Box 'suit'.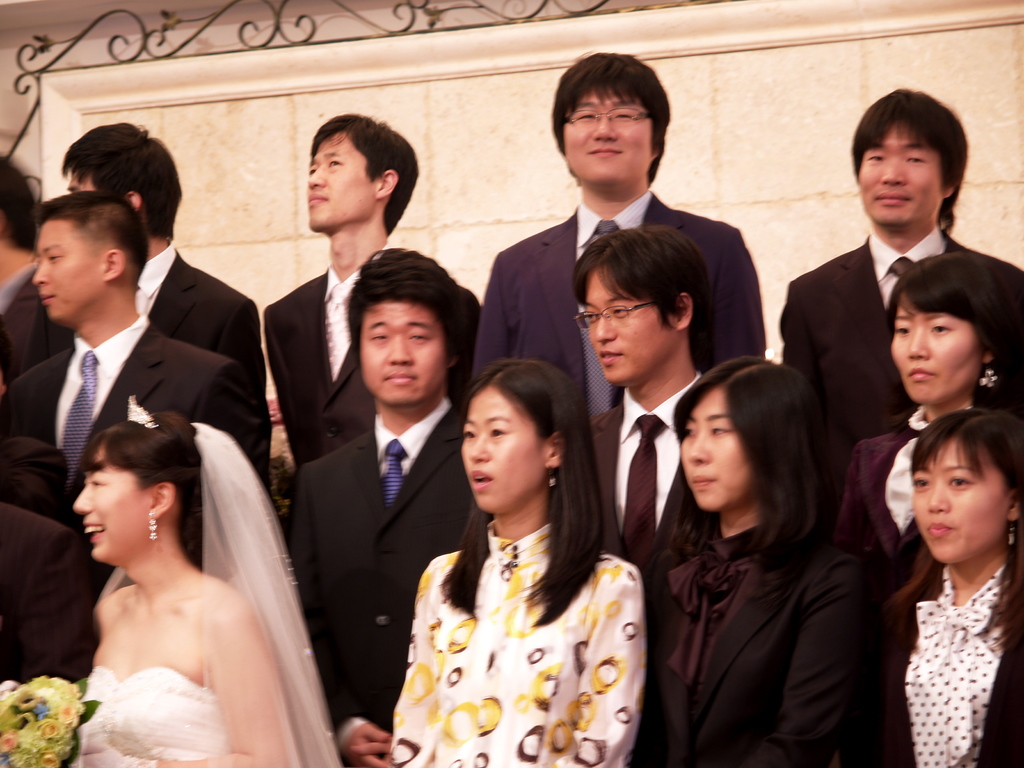
{"x1": 776, "y1": 221, "x2": 1023, "y2": 508}.
